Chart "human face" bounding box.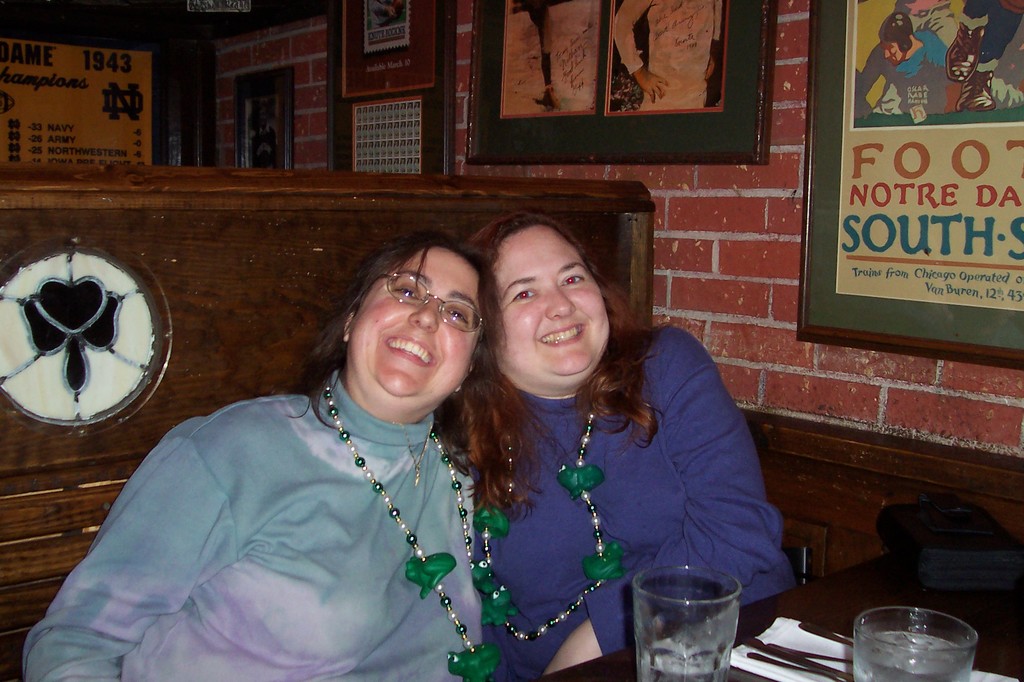
Charted: crop(495, 225, 611, 372).
